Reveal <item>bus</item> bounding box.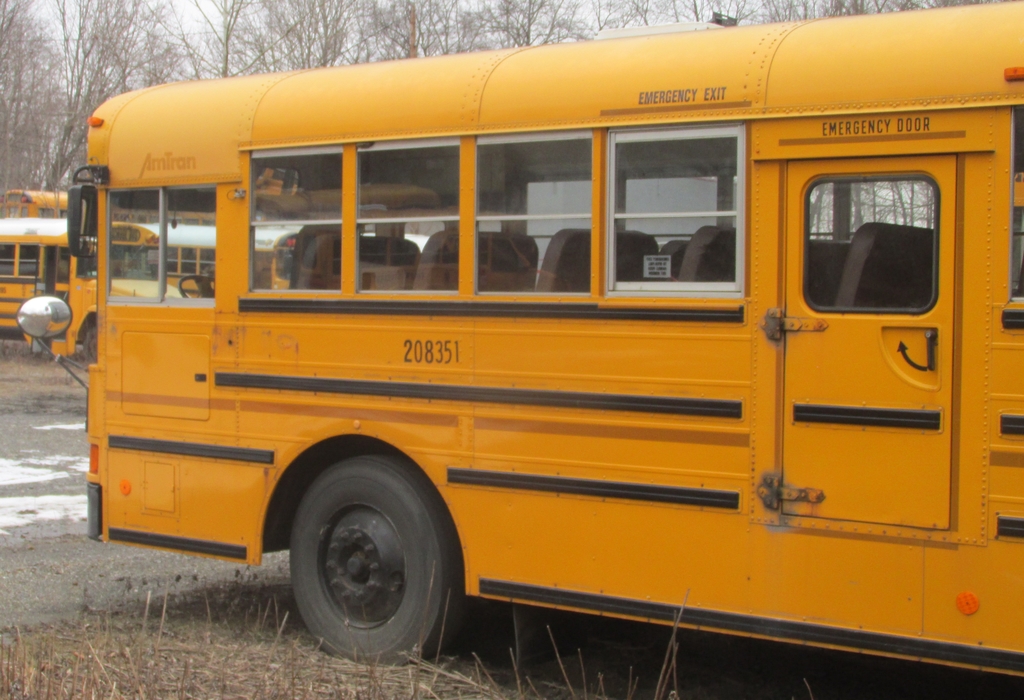
Revealed: <bbox>0, 221, 191, 365</bbox>.
